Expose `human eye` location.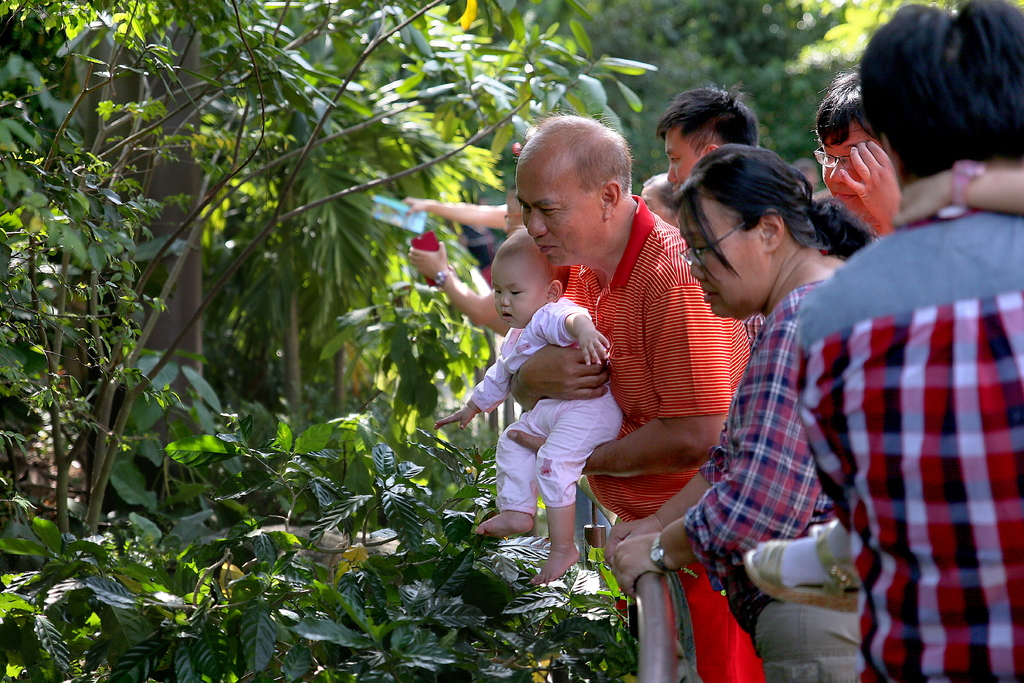
Exposed at left=490, top=283, right=500, bottom=292.
